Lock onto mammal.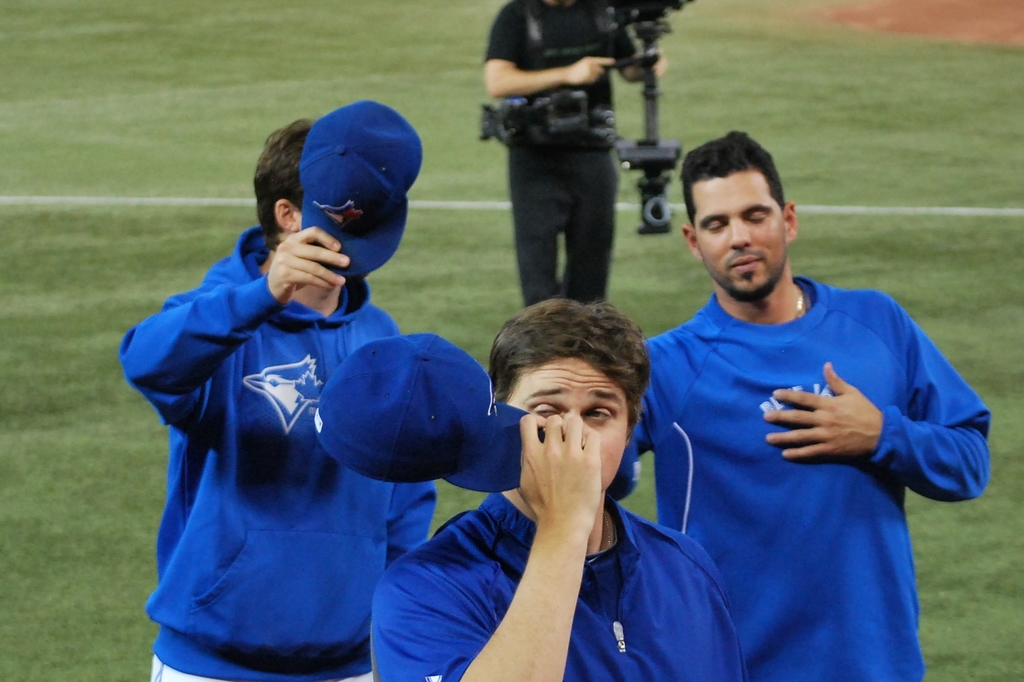
Locked: pyautogui.locateOnScreen(114, 114, 440, 681).
